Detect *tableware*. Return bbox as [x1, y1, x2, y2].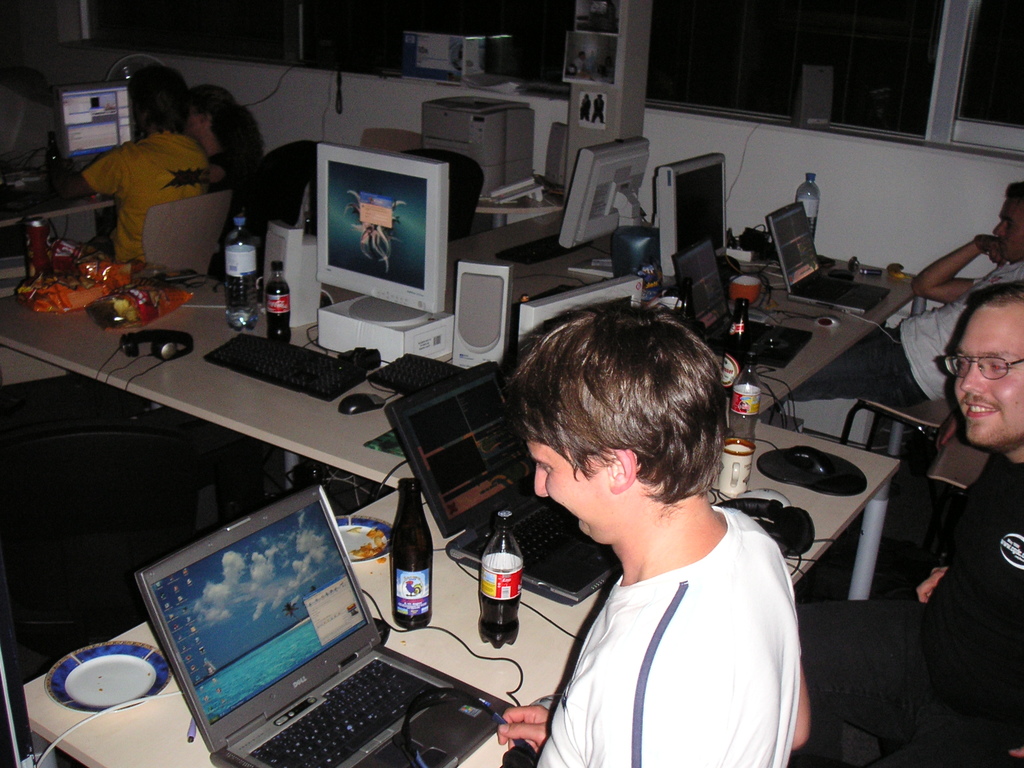
[724, 438, 756, 499].
